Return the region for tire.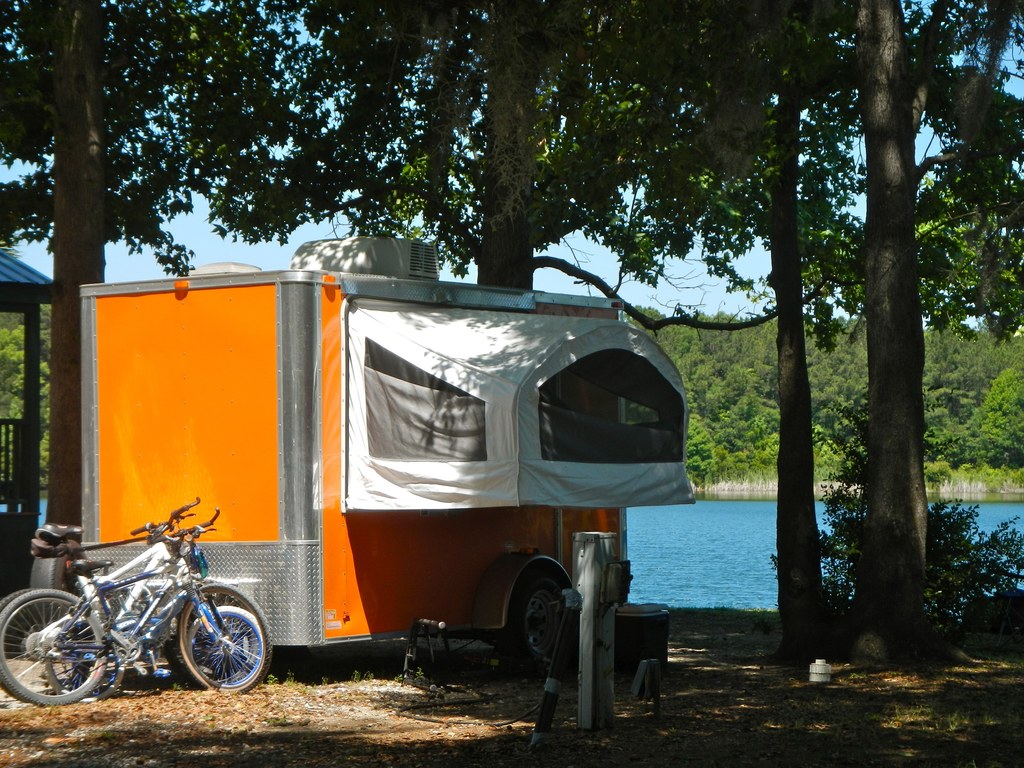
bbox=(44, 613, 126, 699).
